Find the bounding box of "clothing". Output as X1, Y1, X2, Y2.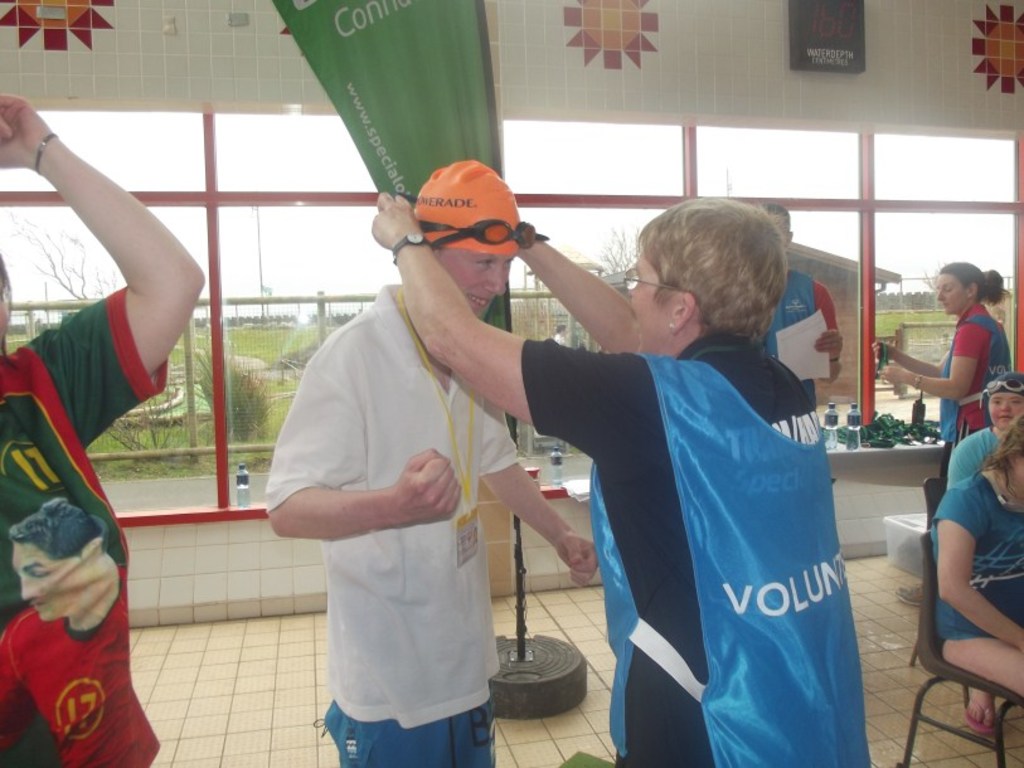
519, 332, 873, 767.
